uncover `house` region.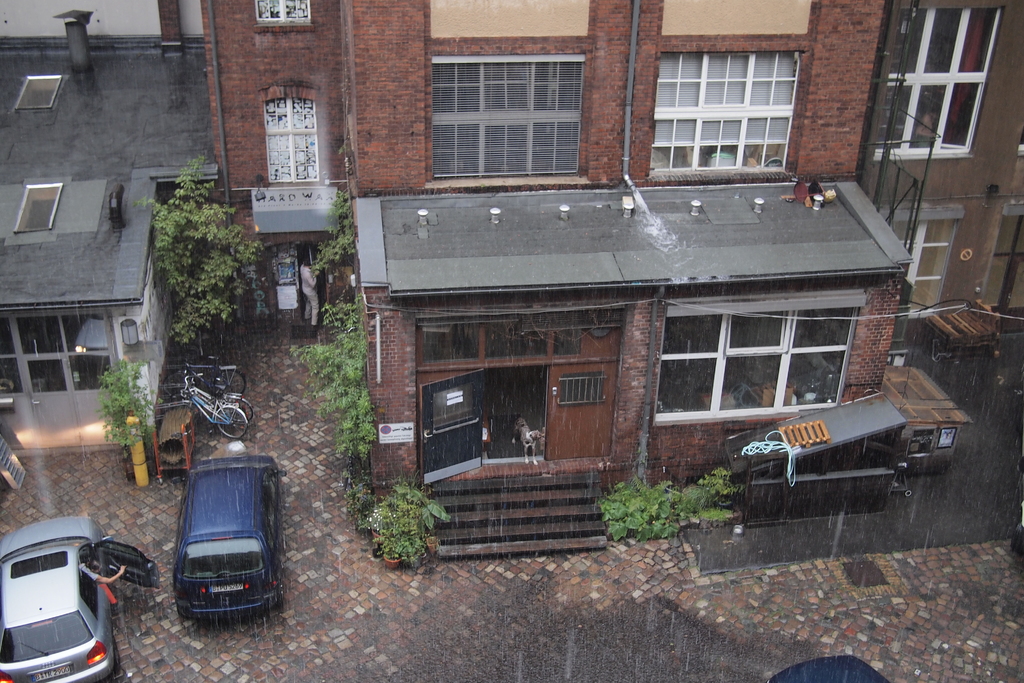
Uncovered: (left=333, top=108, right=932, bottom=515).
